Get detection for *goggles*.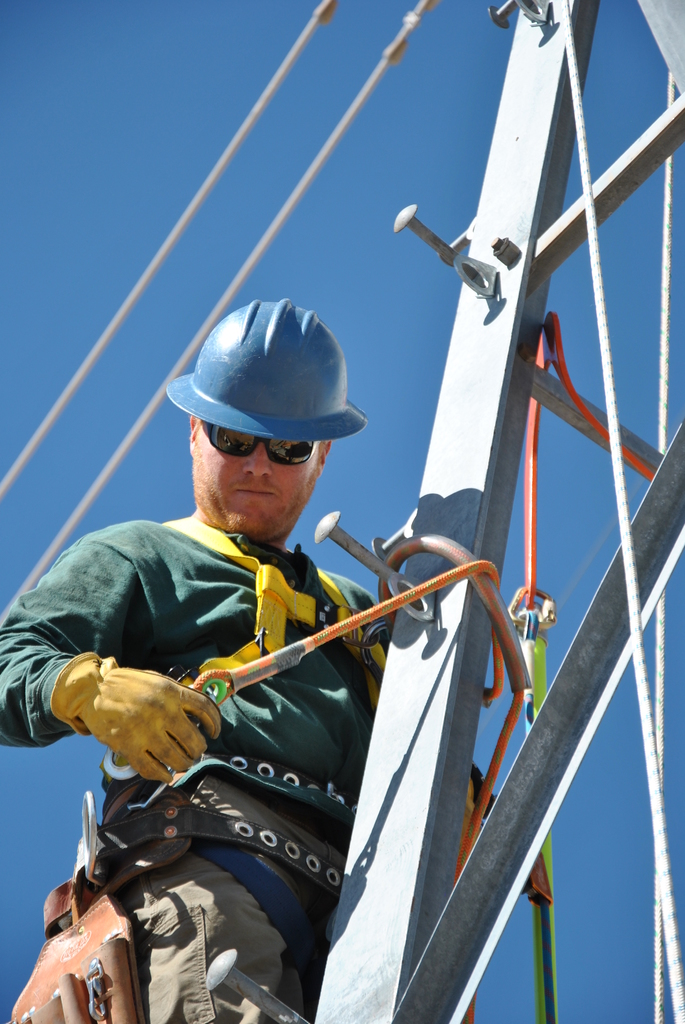
Detection: <box>187,415,340,463</box>.
